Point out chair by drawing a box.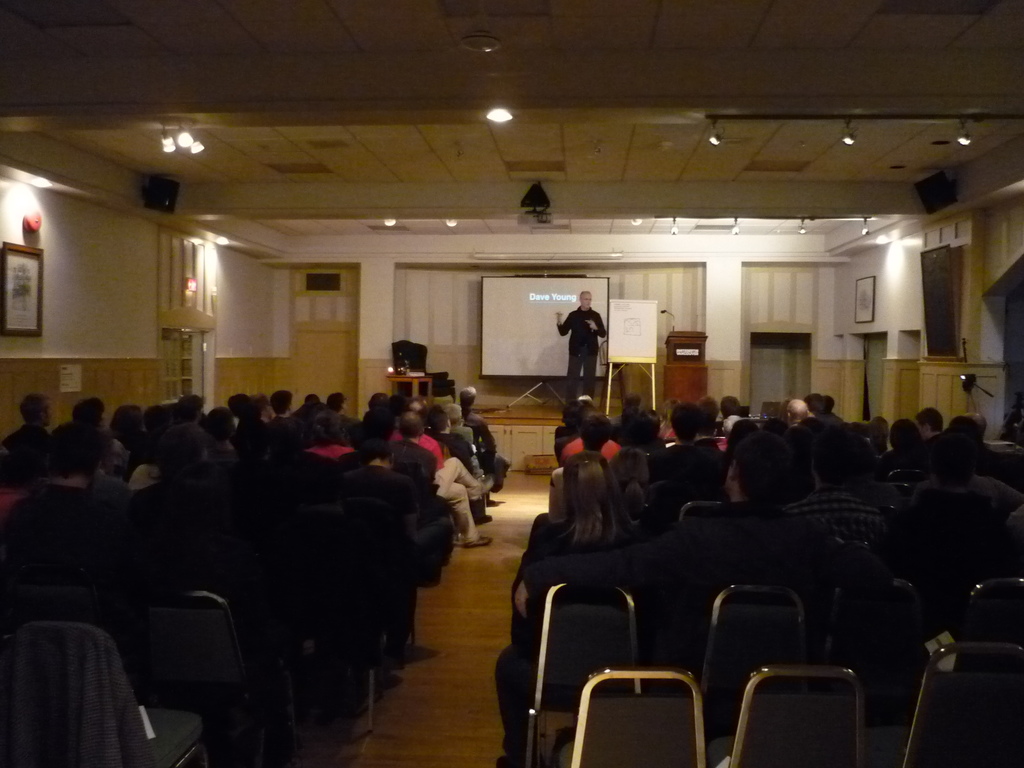
{"left": 557, "top": 664, "right": 706, "bottom": 767}.
